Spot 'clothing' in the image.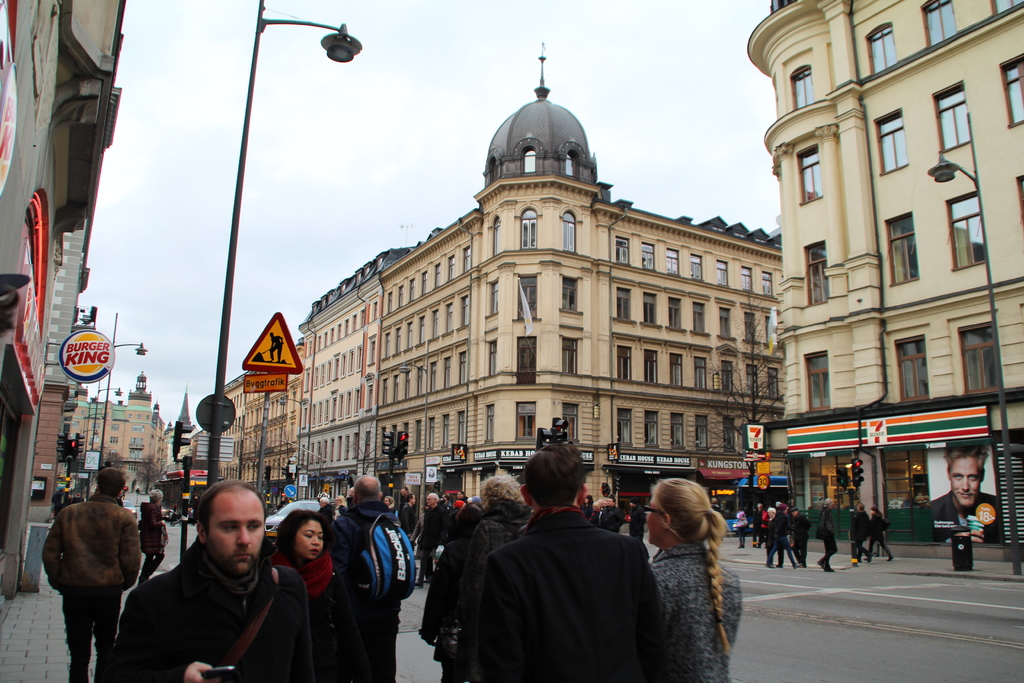
'clothing' found at 311:493:403:682.
